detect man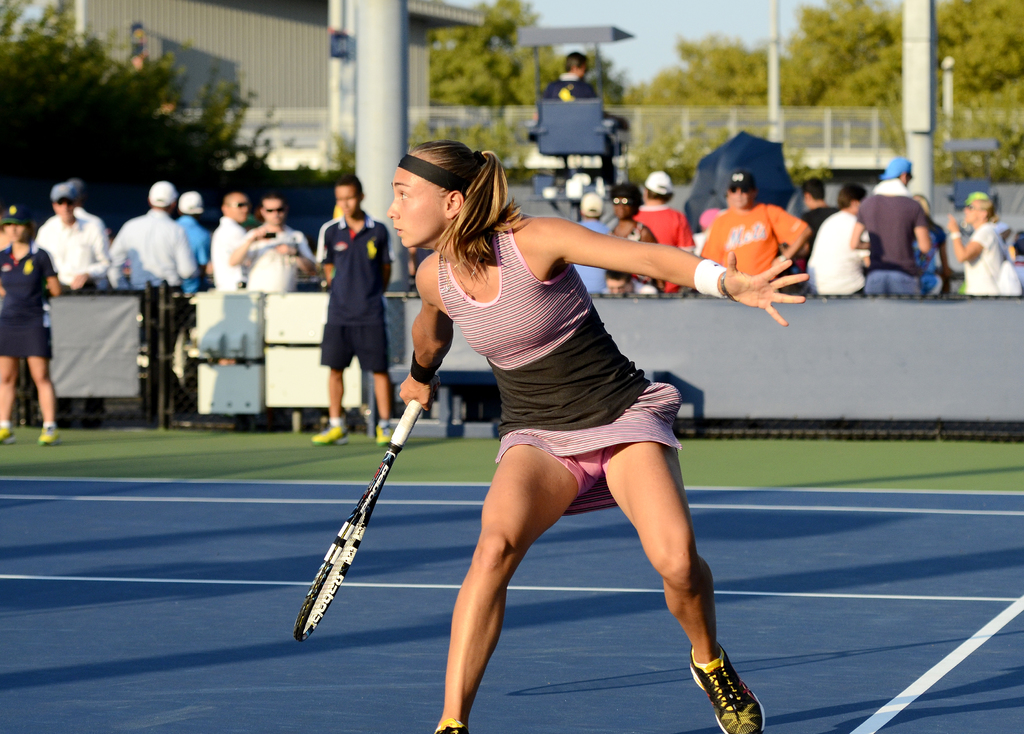
left=306, top=183, right=399, bottom=408
